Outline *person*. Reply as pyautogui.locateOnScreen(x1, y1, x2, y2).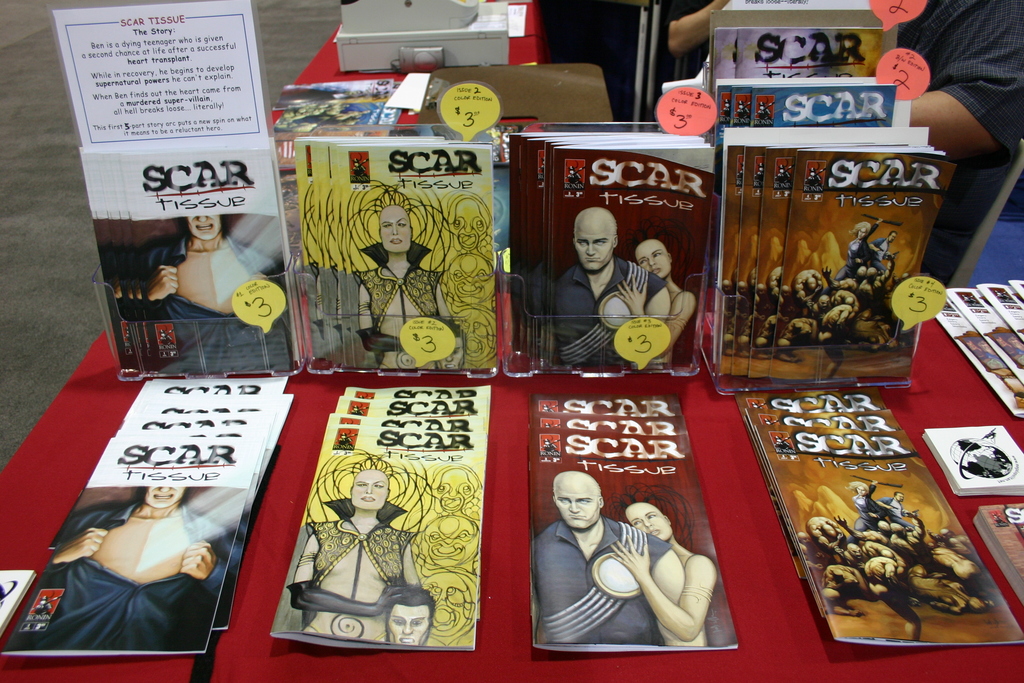
pyautogui.locateOnScreen(430, 327, 470, 373).
